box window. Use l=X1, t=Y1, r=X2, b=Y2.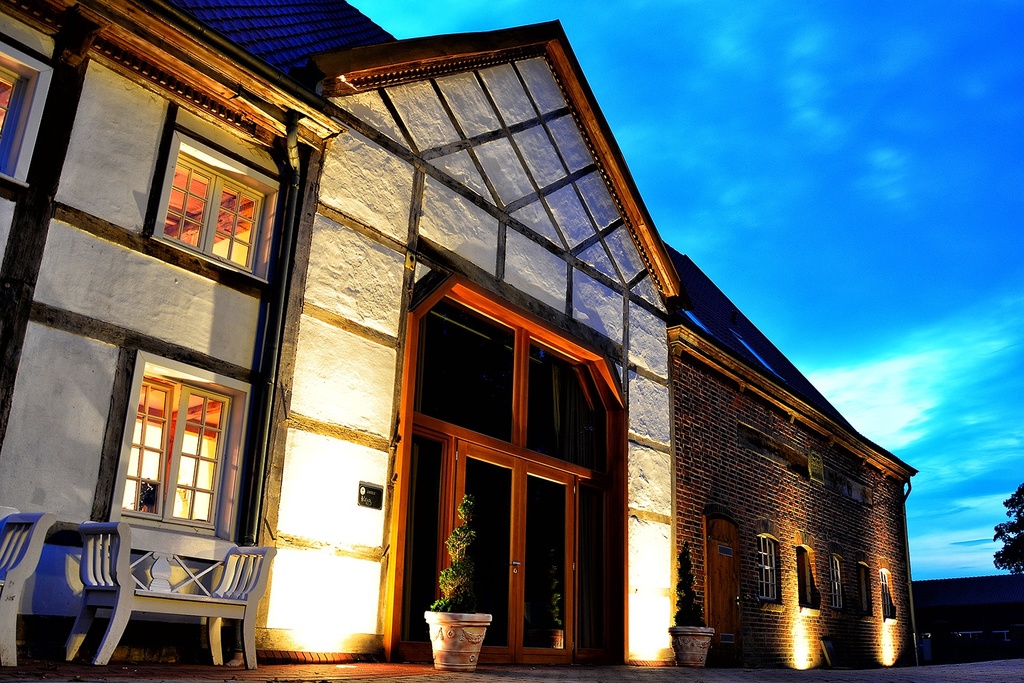
l=0, t=70, r=21, b=161.
